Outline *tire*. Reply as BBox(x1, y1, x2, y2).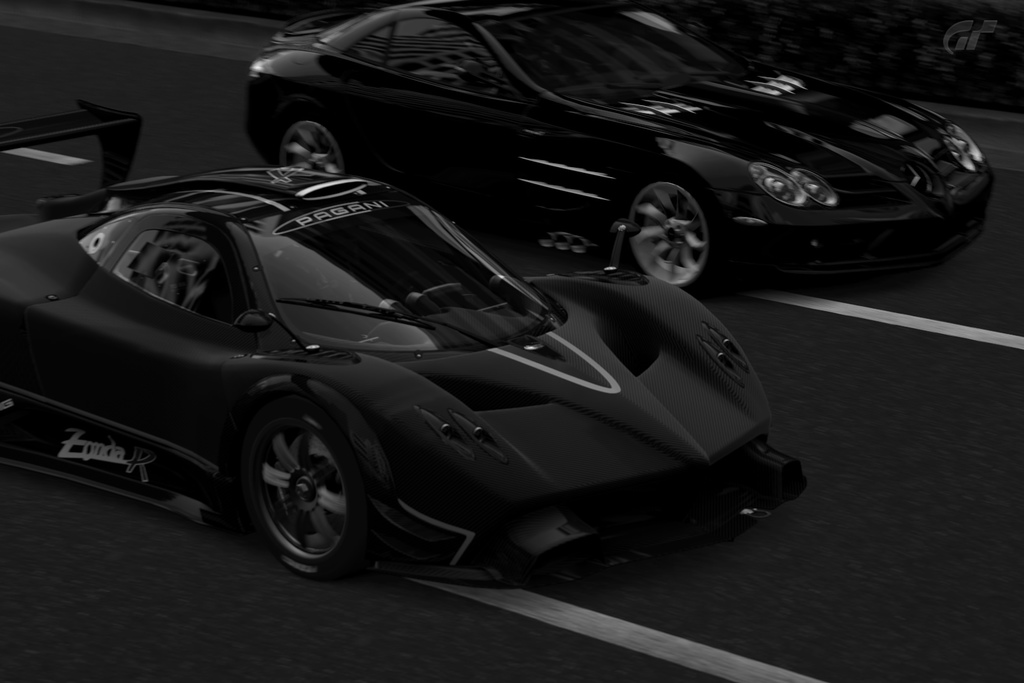
BBox(241, 398, 371, 579).
